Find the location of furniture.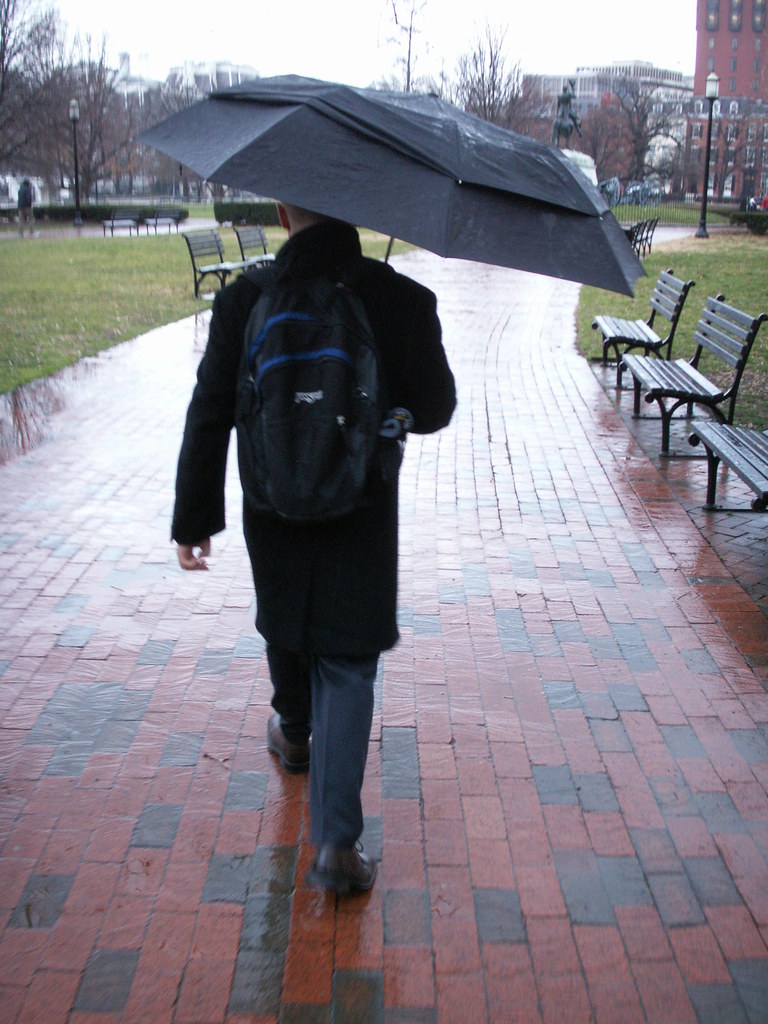
Location: [684,426,767,514].
